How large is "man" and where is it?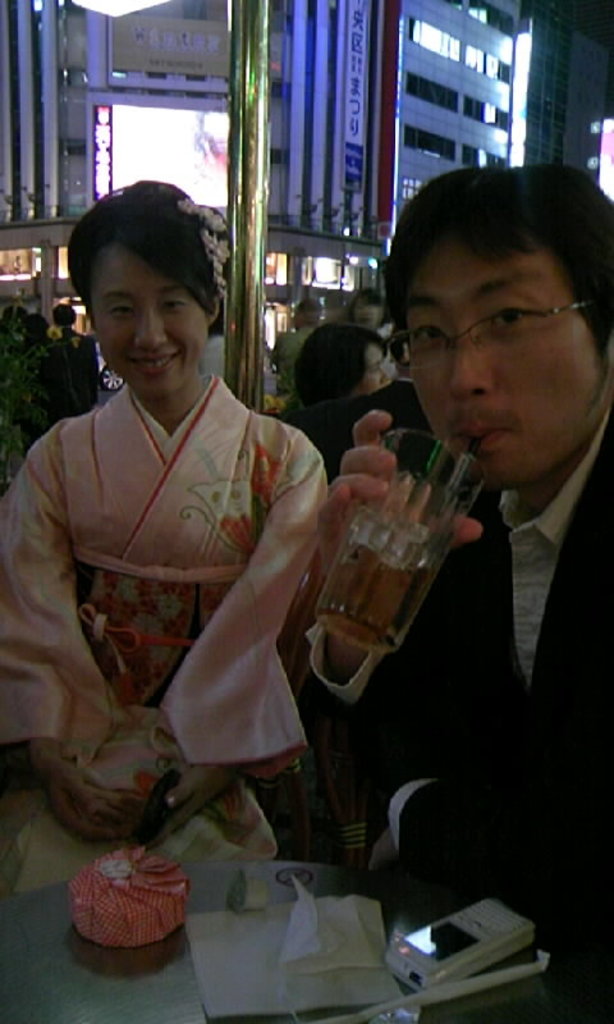
Bounding box: pyautogui.locateOnScreen(293, 163, 613, 1023).
